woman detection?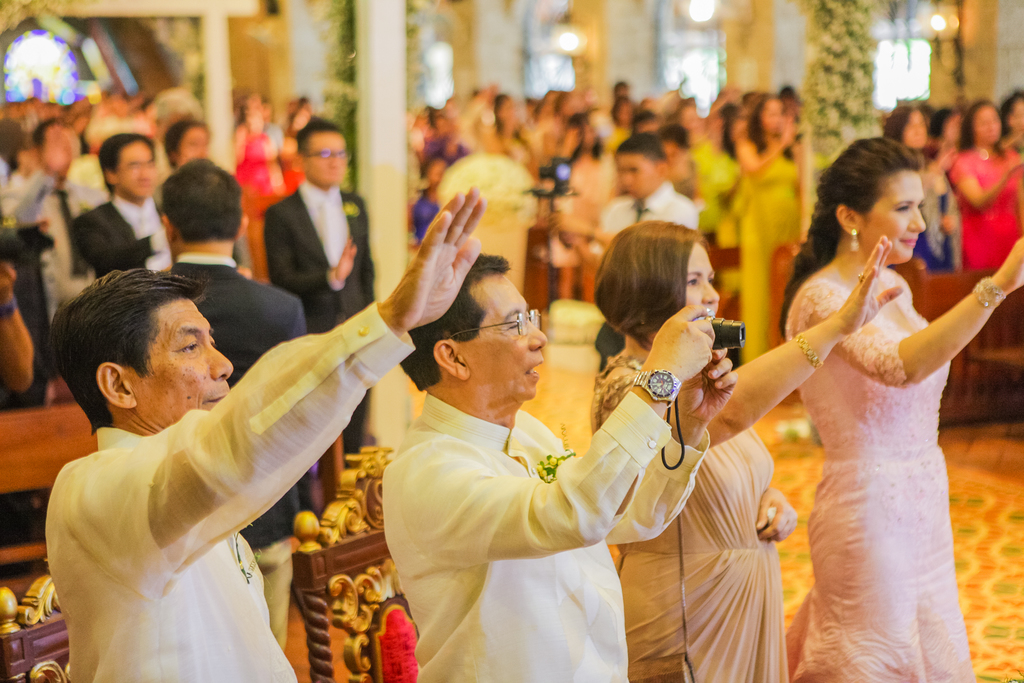
Rect(945, 97, 1023, 269)
